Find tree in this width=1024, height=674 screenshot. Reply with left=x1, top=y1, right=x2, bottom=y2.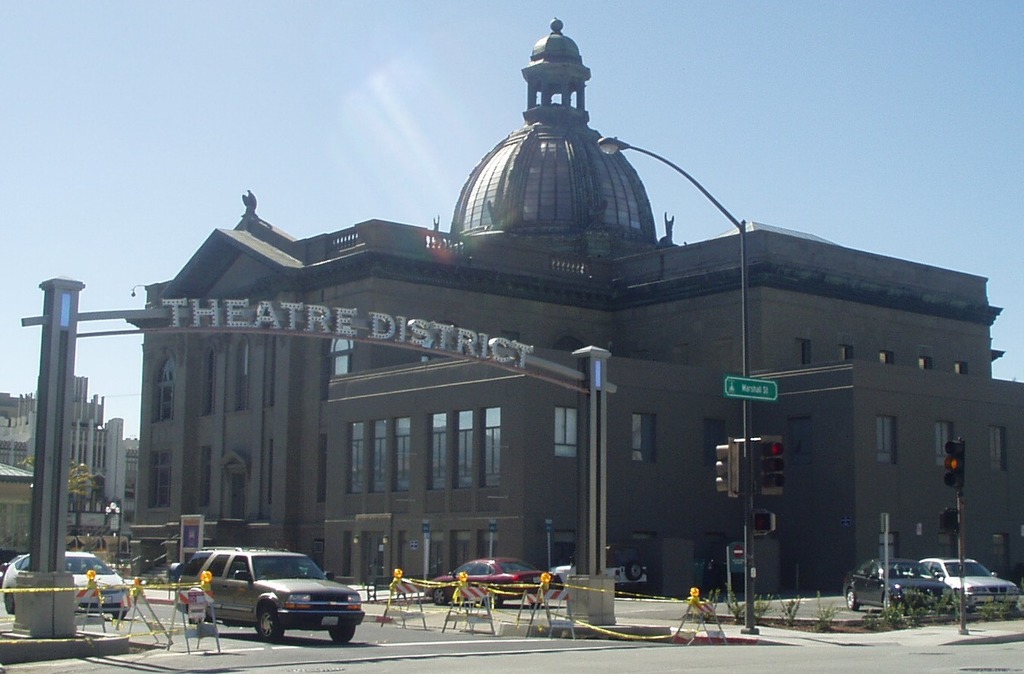
left=14, top=449, right=107, bottom=497.
